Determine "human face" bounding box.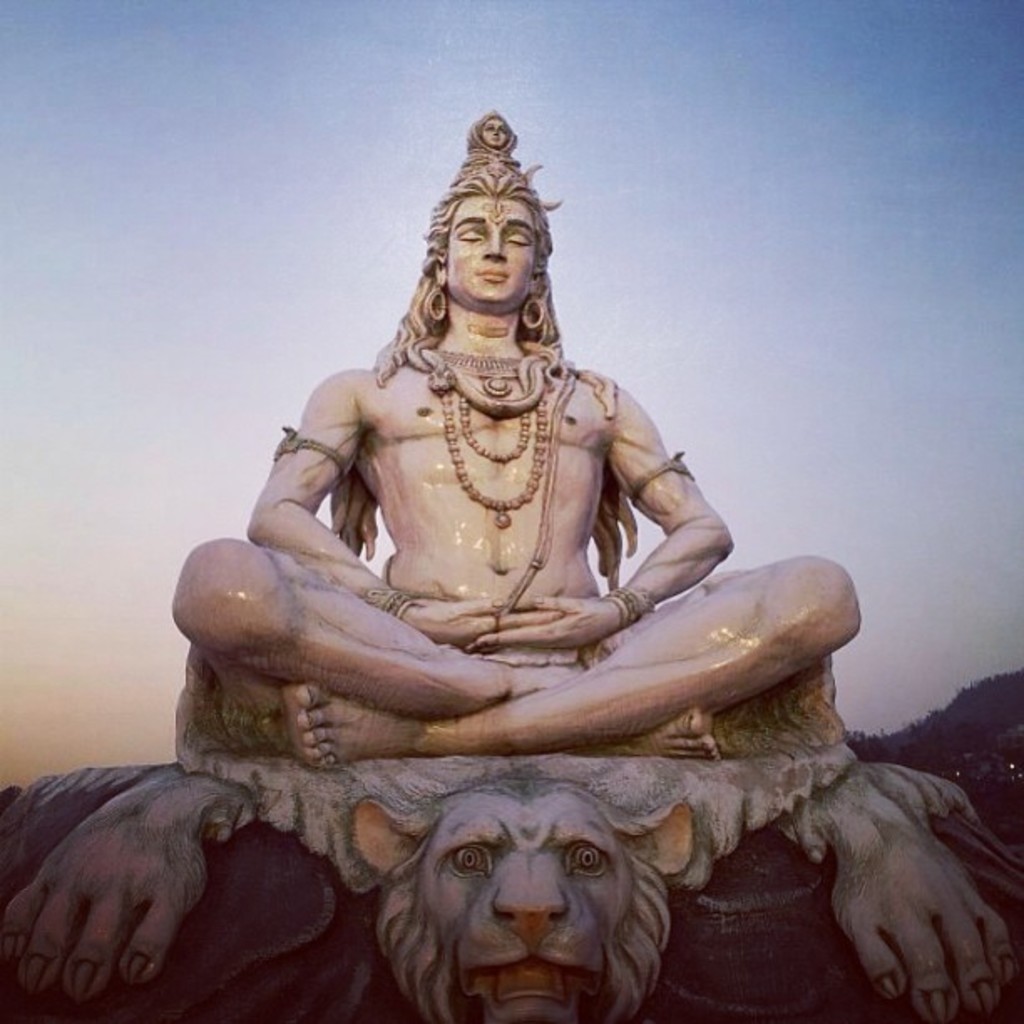
Determined: bbox=(447, 201, 537, 310).
